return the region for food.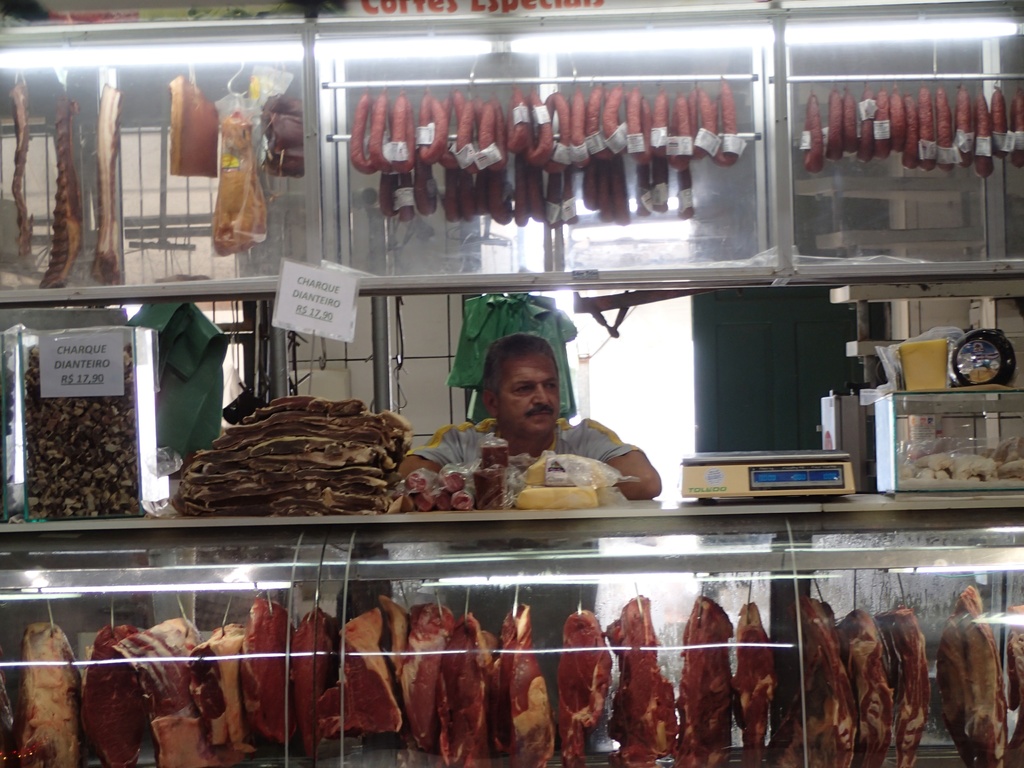
(left=938, top=586, right=1007, bottom=767).
